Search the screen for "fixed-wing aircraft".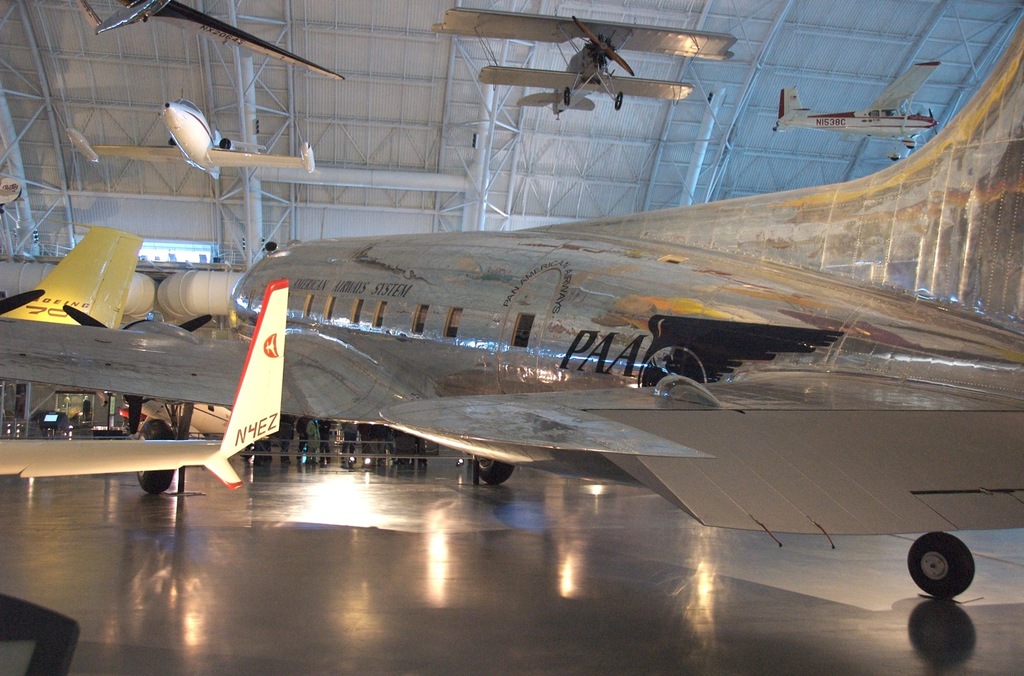
Found at (x1=0, y1=279, x2=285, y2=490).
